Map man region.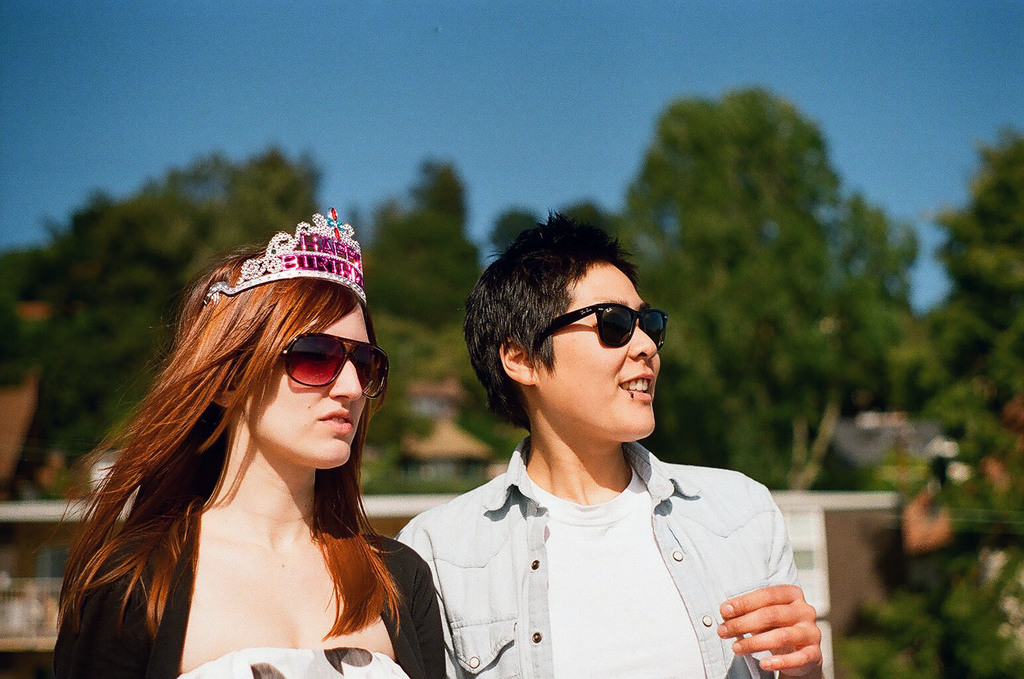
Mapped to <region>384, 204, 842, 678</region>.
